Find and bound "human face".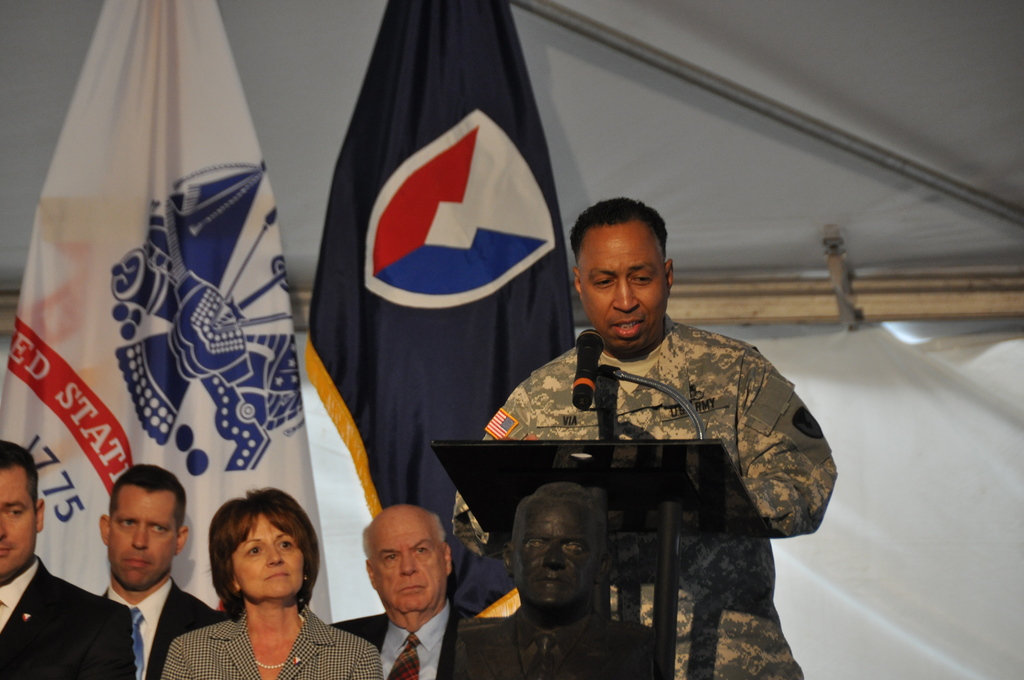
Bound: (232, 509, 314, 599).
